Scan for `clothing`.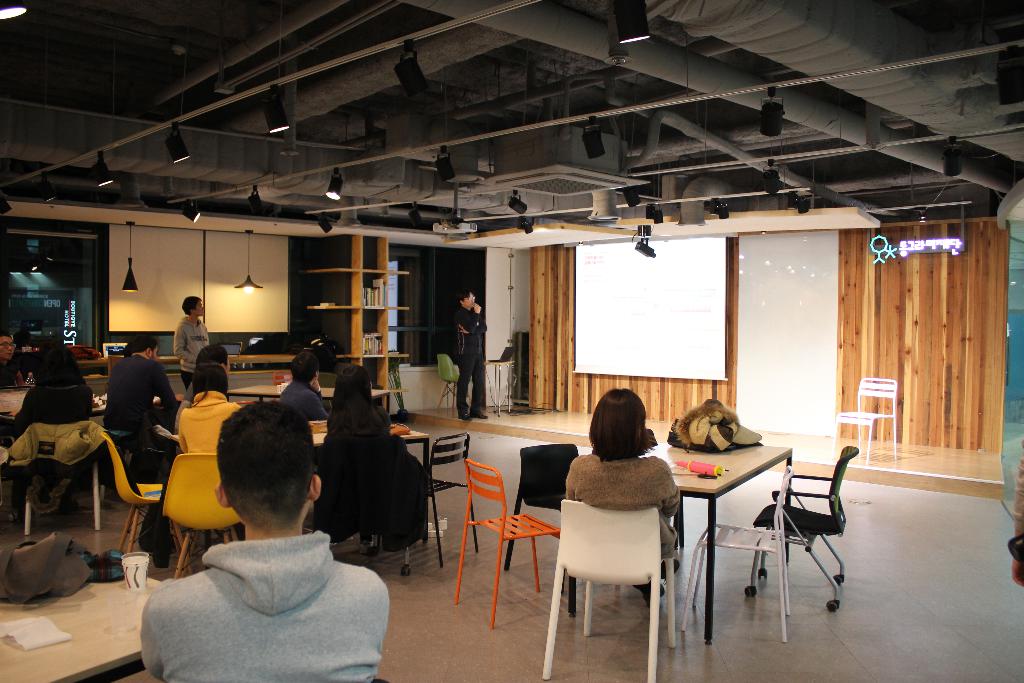
Scan result: [572, 443, 682, 555].
